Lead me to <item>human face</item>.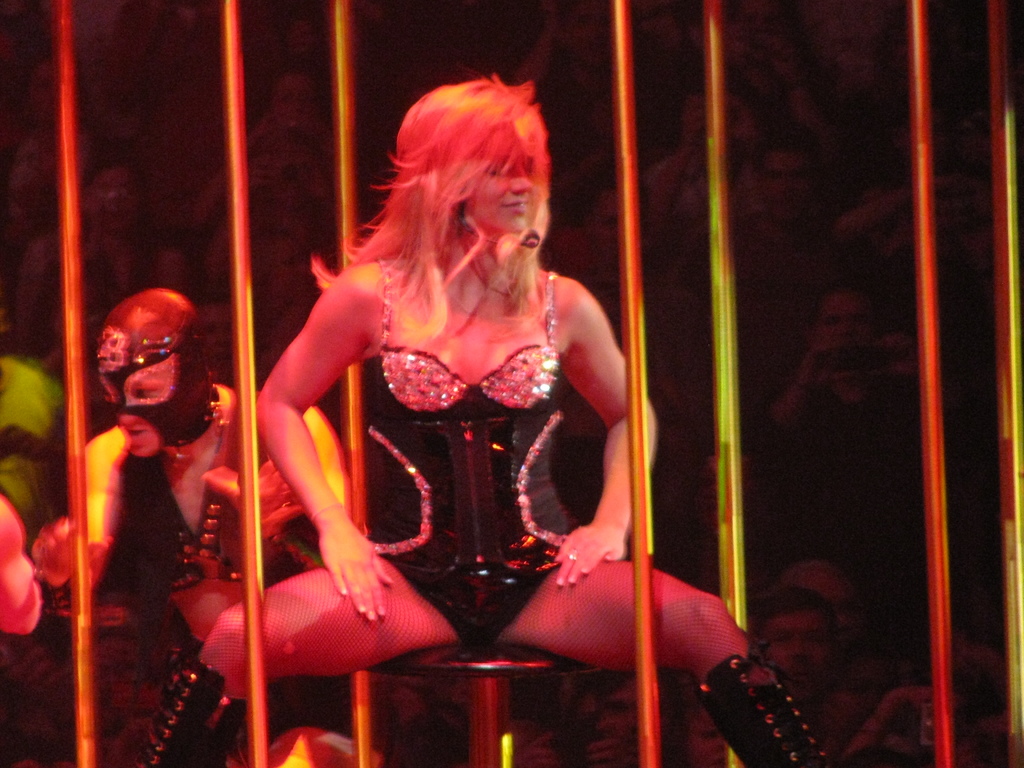
Lead to pyautogui.locateOnScreen(99, 333, 182, 455).
